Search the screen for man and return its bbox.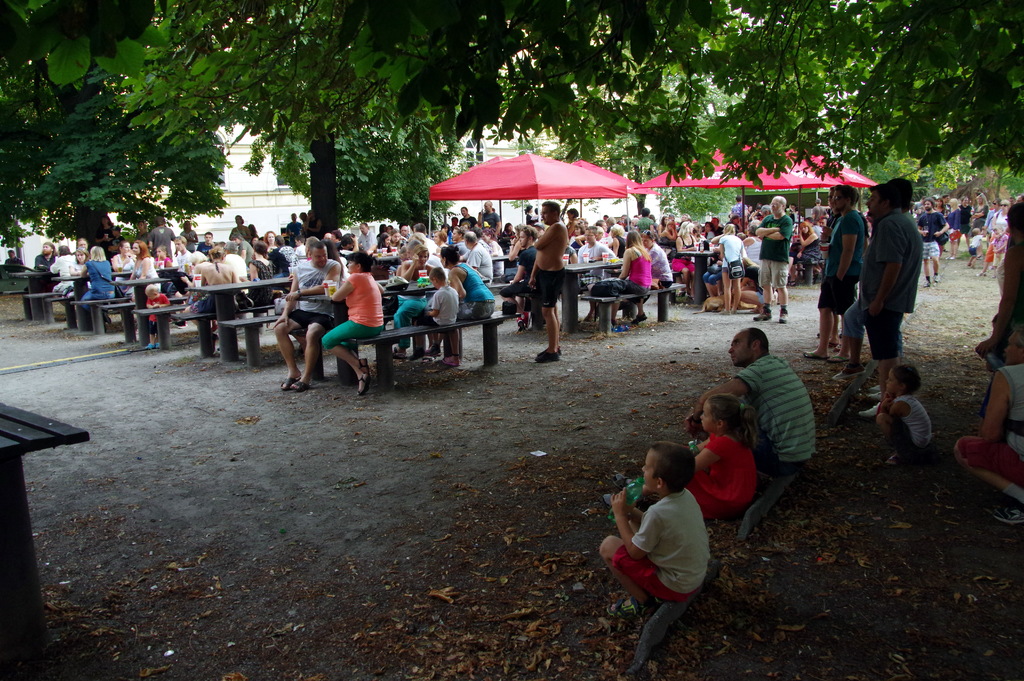
Found: (412,222,427,240).
